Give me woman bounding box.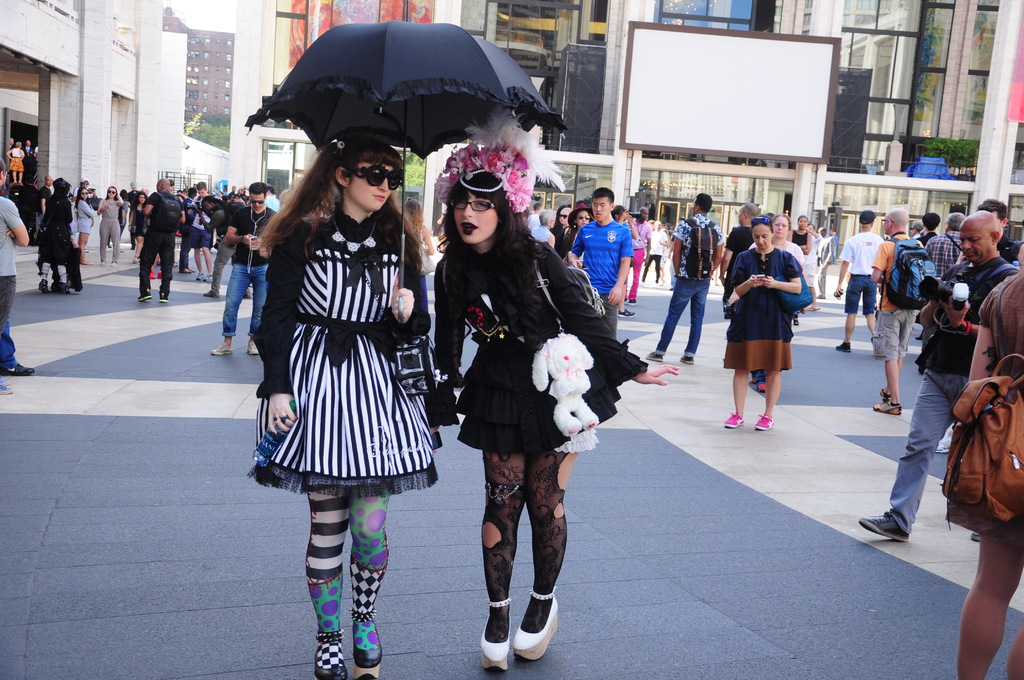
box(5, 142, 25, 182).
